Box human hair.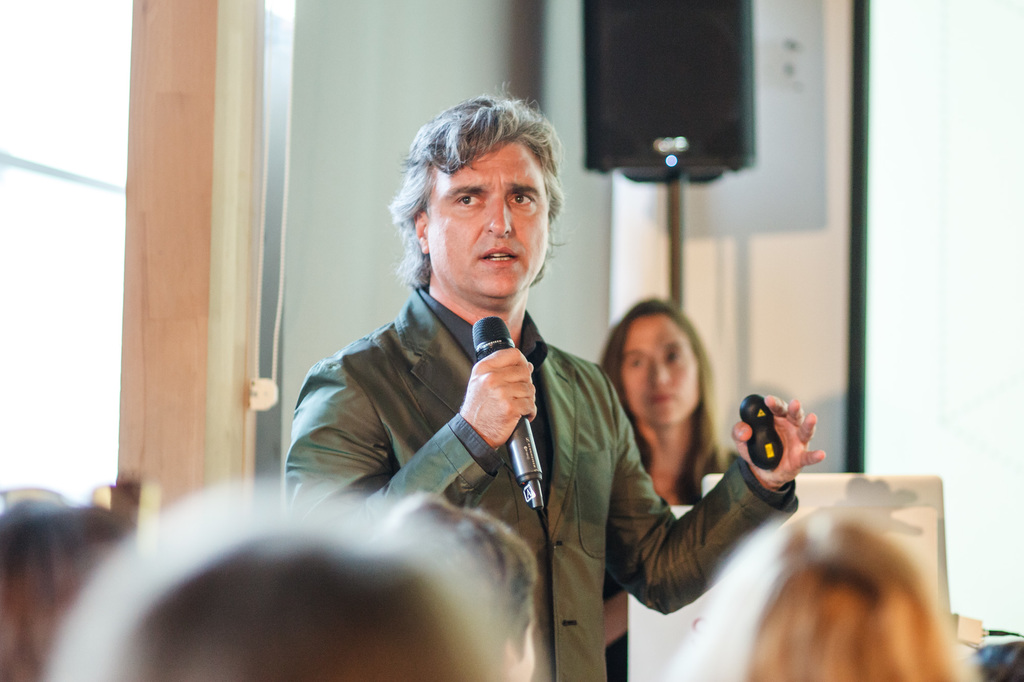
(601,294,724,506).
